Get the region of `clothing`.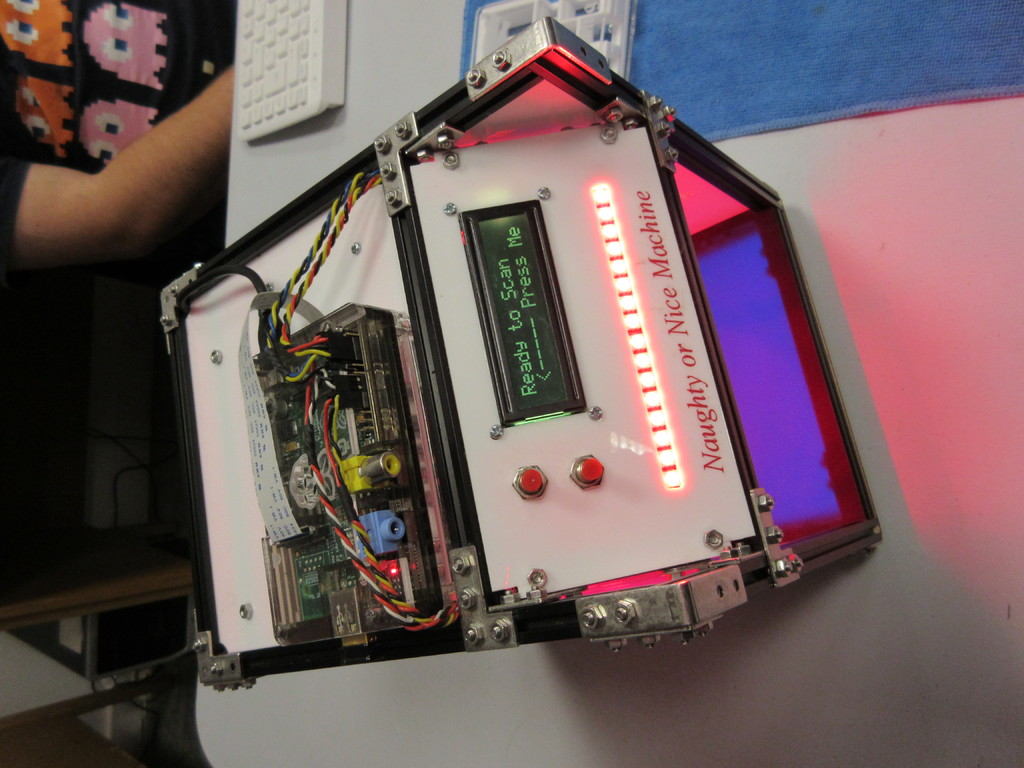
[left=0, top=0, right=239, bottom=280].
